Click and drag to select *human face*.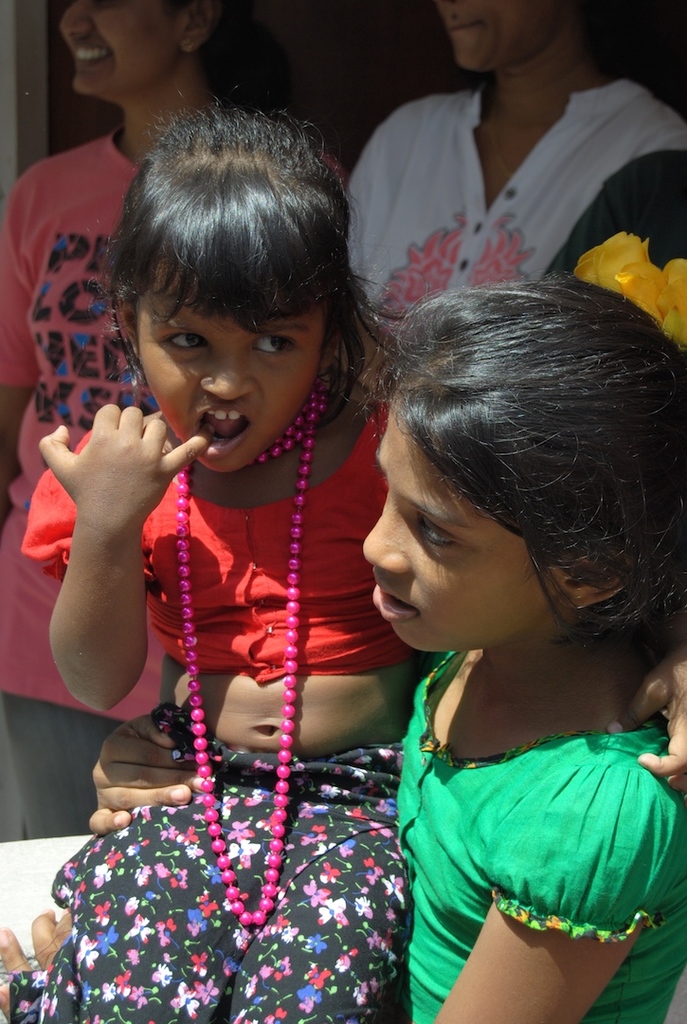
Selection: x1=440 y1=0 x2=556 y2=67.
